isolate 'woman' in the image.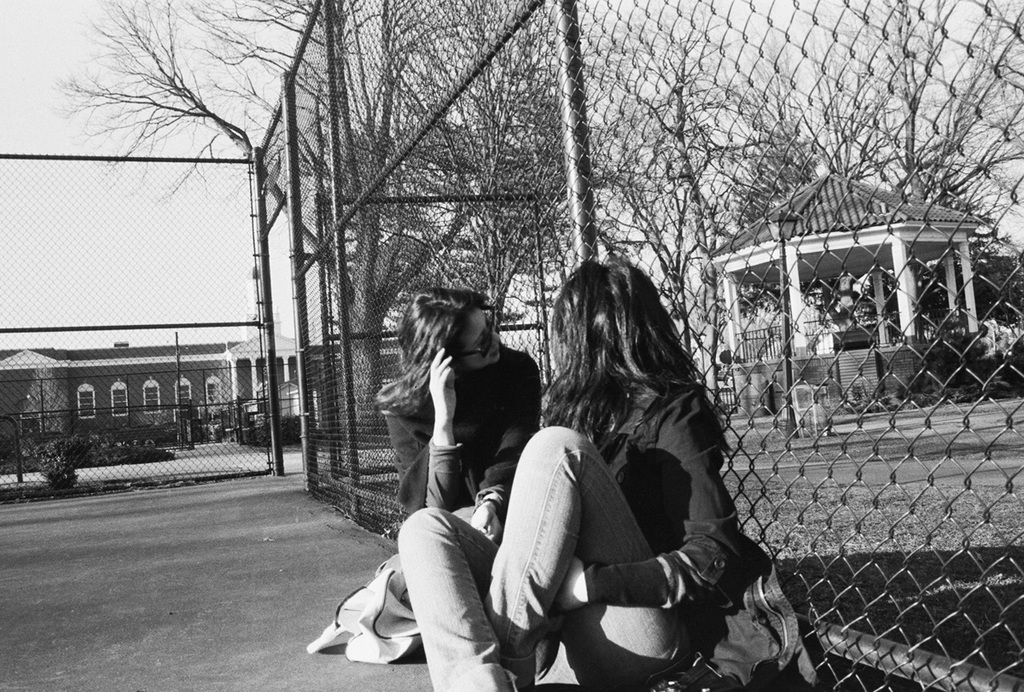
Isolated region: <box>304,288,544,661</box>.
